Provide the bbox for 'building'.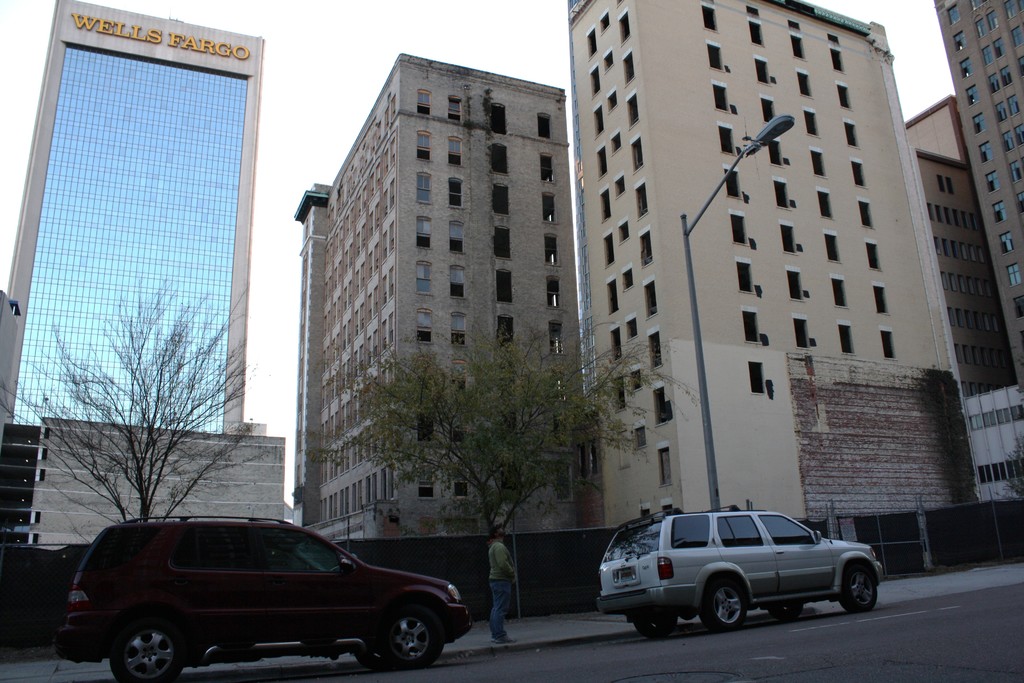
box(934, 0, 1023, 385).
